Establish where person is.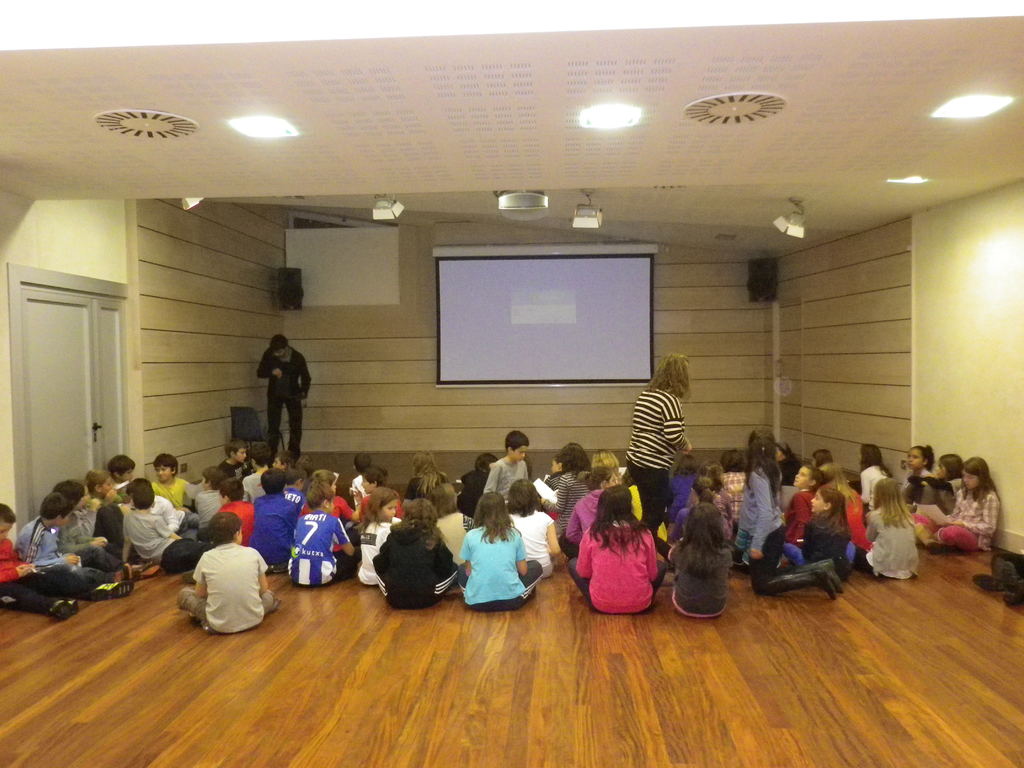
Established at region(13, 492, 102, 573).
